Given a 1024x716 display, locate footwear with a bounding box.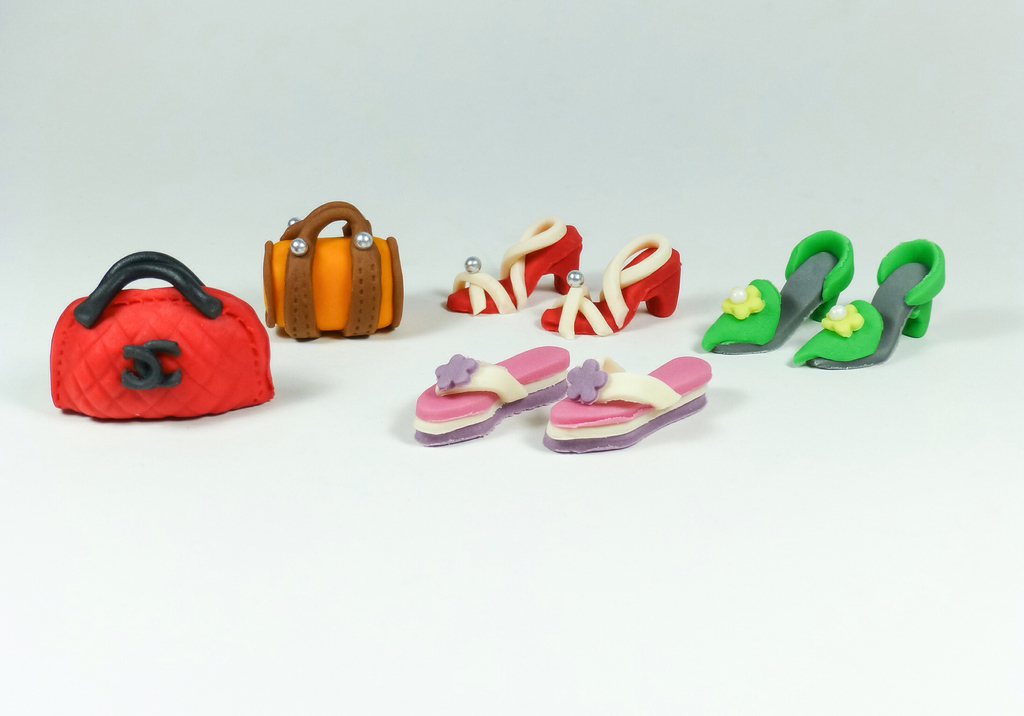
Located: box=[700, 228, 854, 359].
